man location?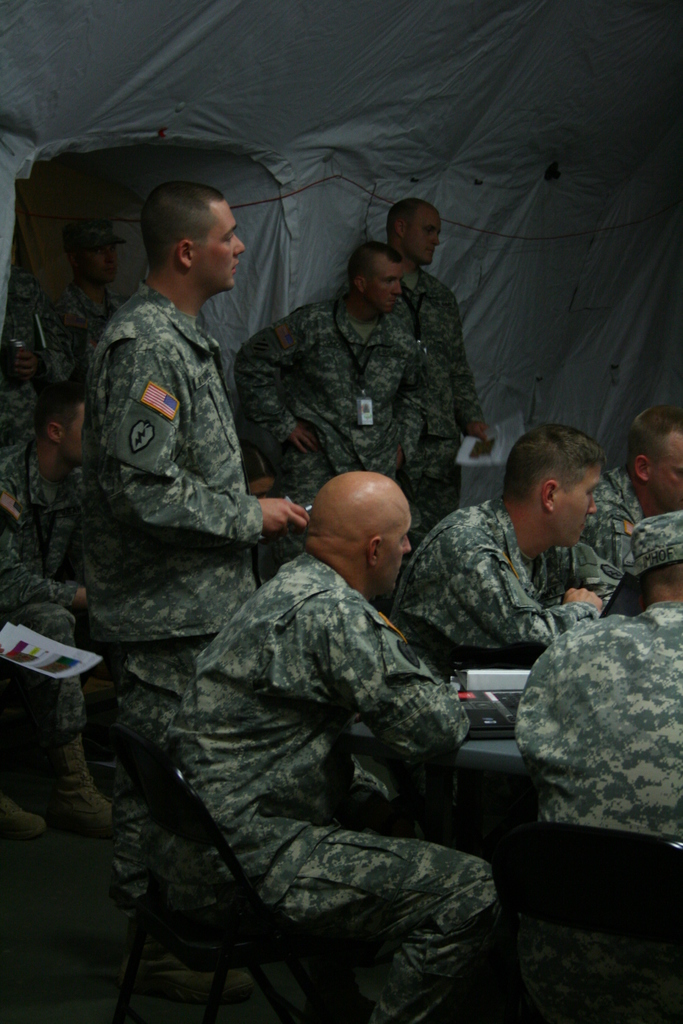
561 392 682 574
